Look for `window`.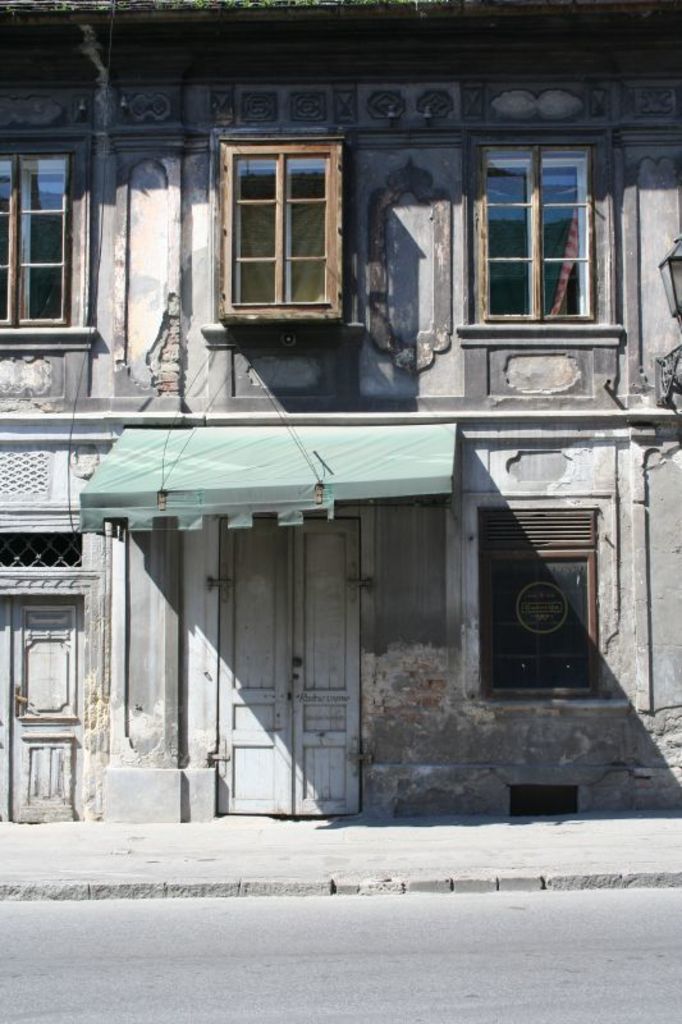
Found: [left=0, top=128, right=100, bottom=343].
